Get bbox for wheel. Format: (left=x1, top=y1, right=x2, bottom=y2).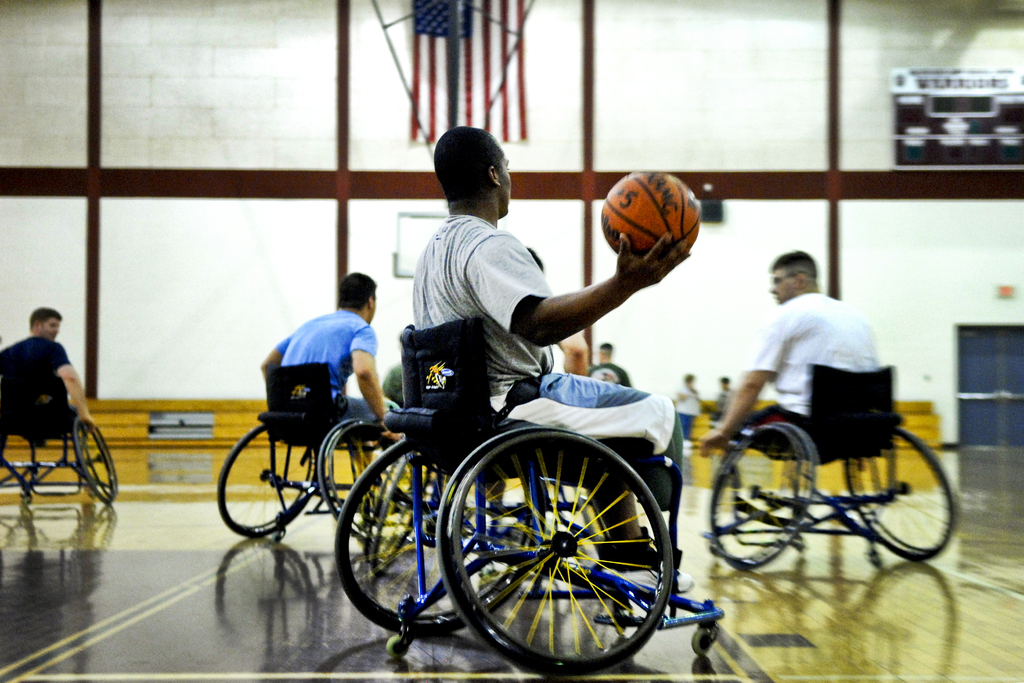
(left=865, top=546, right=883, bottom=566).
